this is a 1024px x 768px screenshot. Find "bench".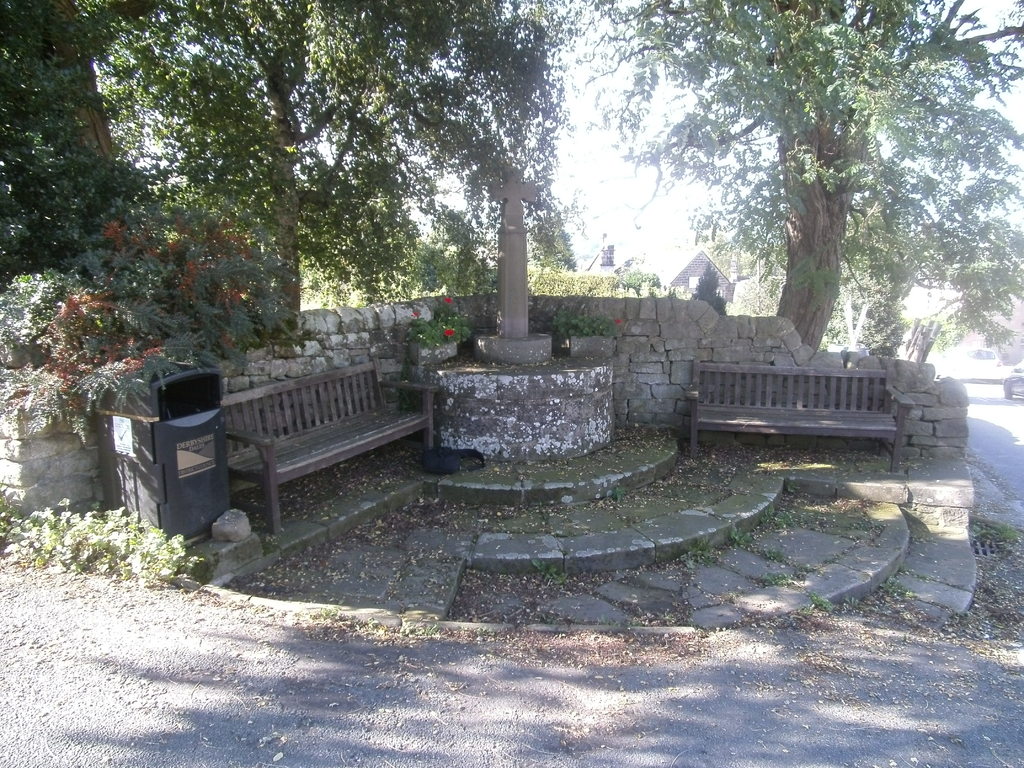
Bounding box: {"x1": 196, "y1": 378, "x2": 422, "y2": 527}.
